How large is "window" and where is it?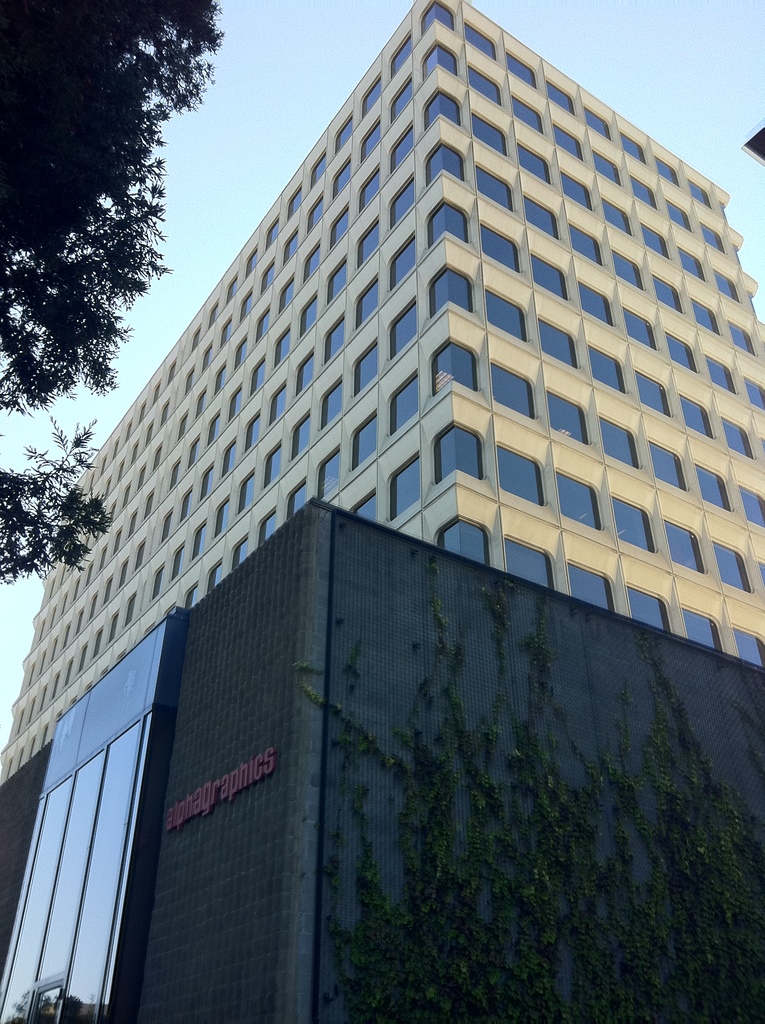
Bounding box: box=[497, 442, 548, 511].
